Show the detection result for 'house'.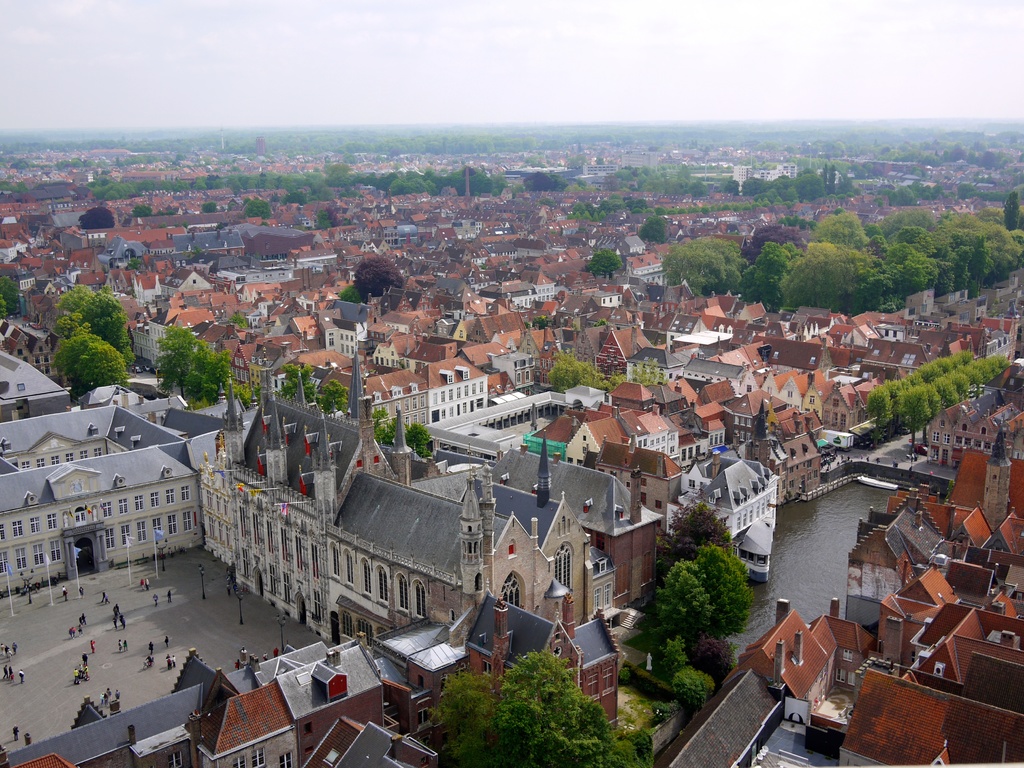
rect(515, 399, 633, 468).
